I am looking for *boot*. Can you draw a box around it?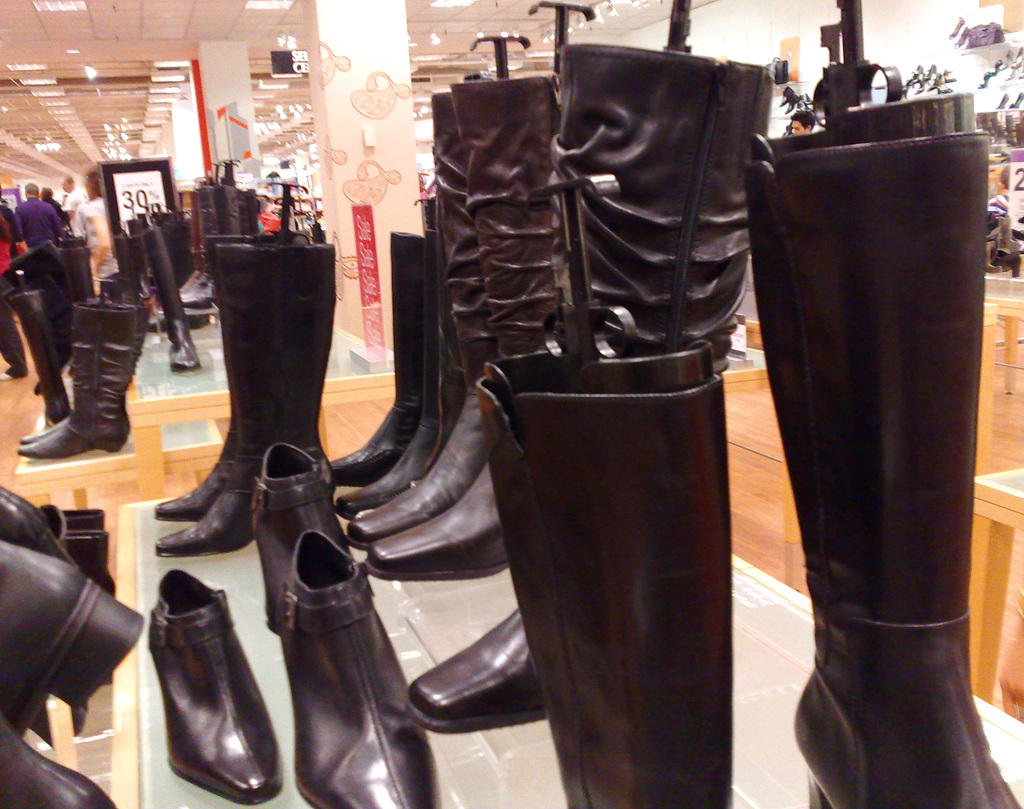
Sure, the bounding box is left=371, top=83, right=552, bottom=583.
